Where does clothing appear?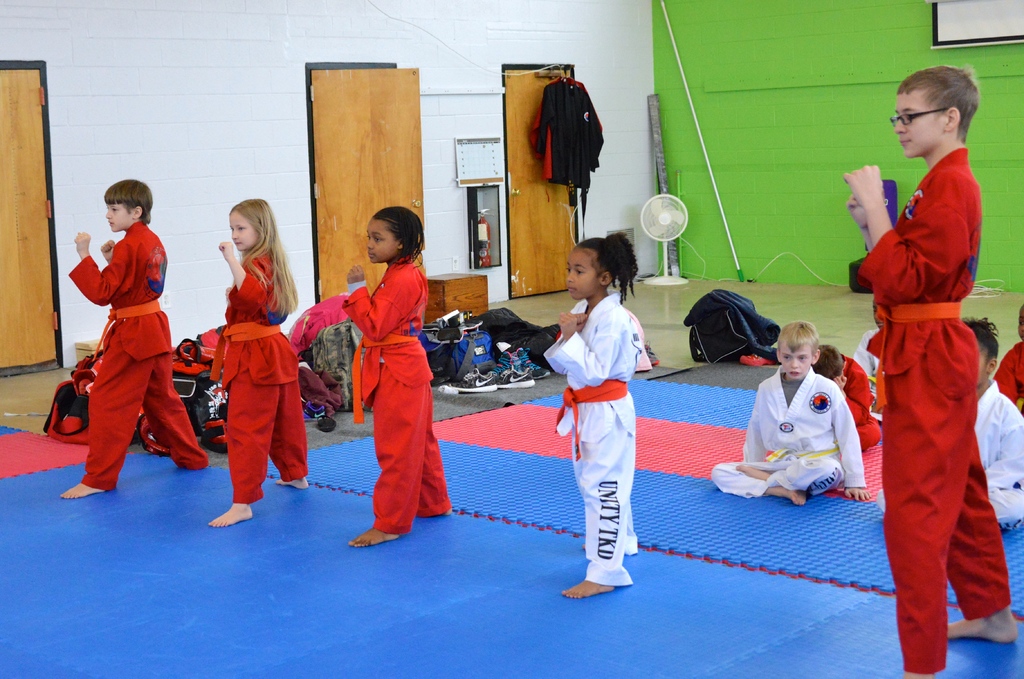
Appears at region(536, 291, 646, 593).
